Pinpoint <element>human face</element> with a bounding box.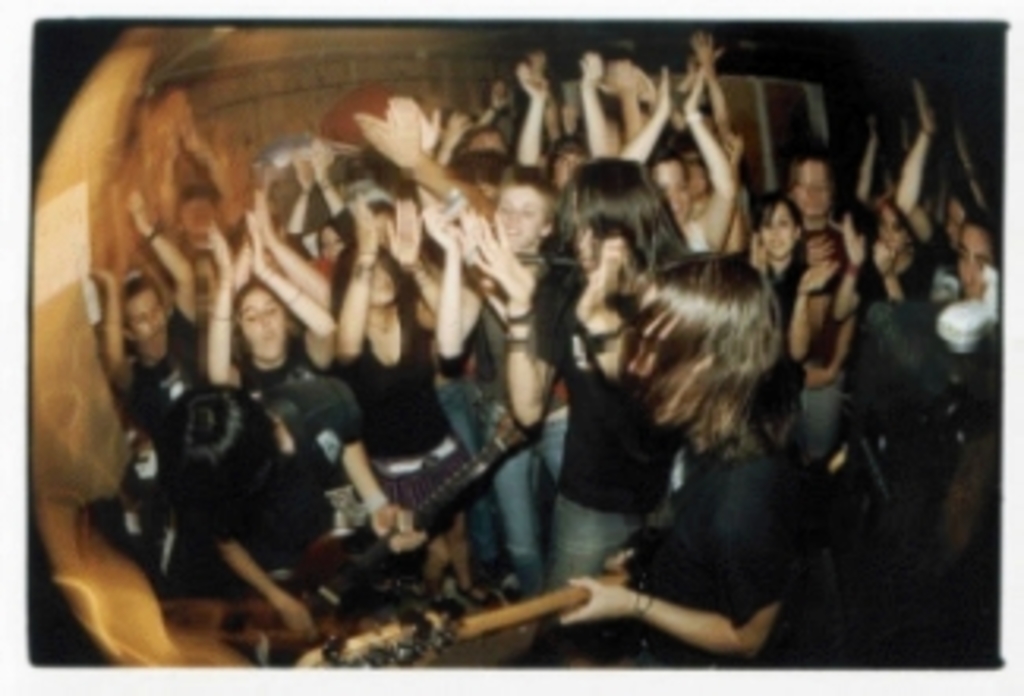
locate(239, 283, 290, 359).
